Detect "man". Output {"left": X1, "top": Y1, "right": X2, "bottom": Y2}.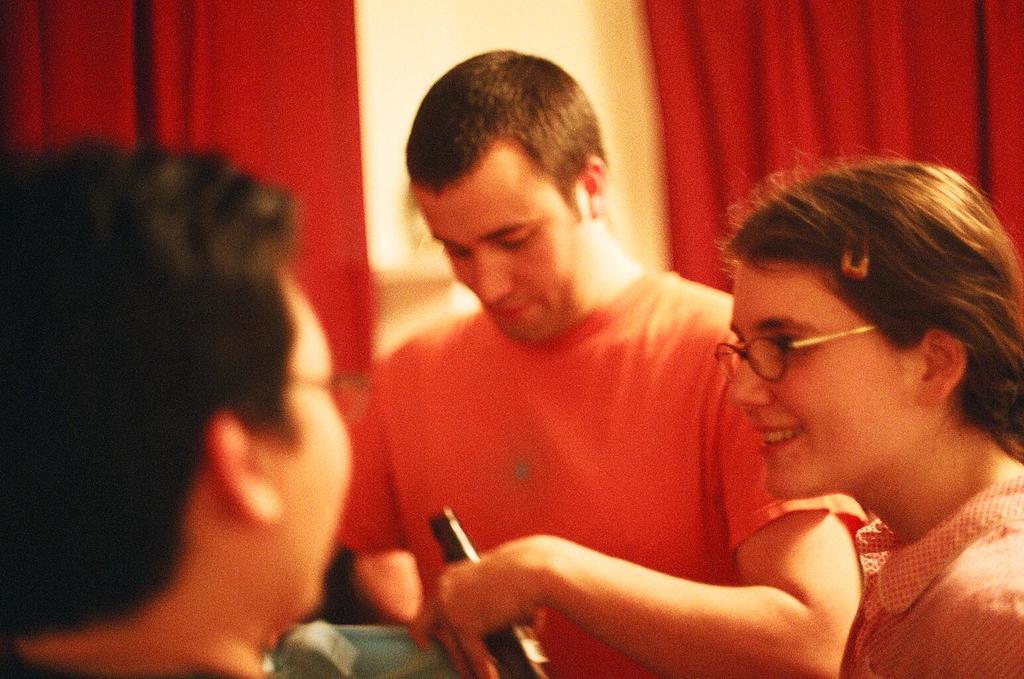
{"left": 0, "top": 134, "right": 368, "bottom": 678}.
